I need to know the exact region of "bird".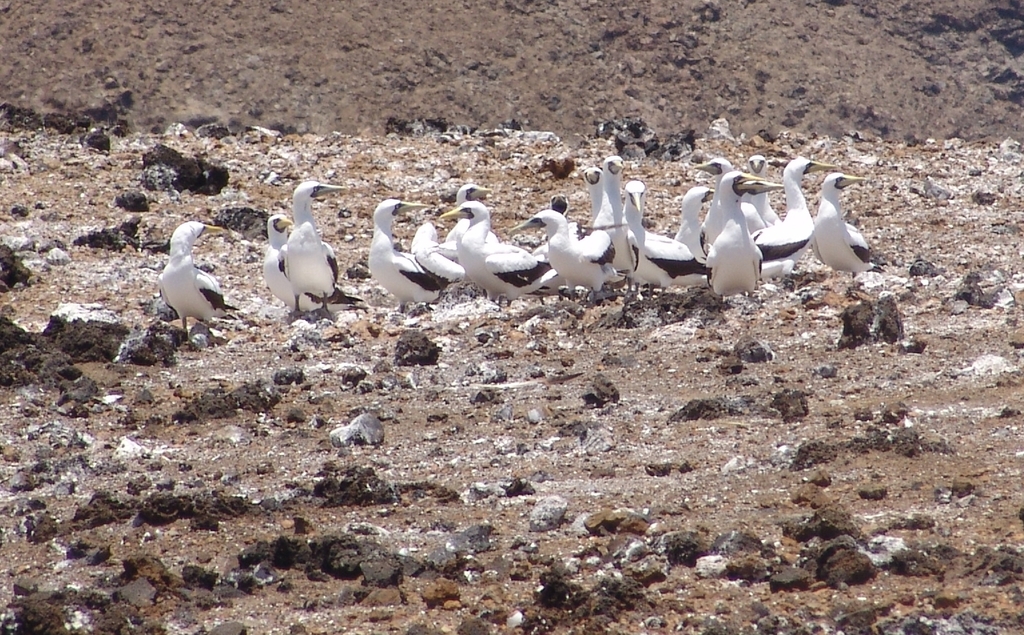
Region: BBox(425, 183, 506, 264).
